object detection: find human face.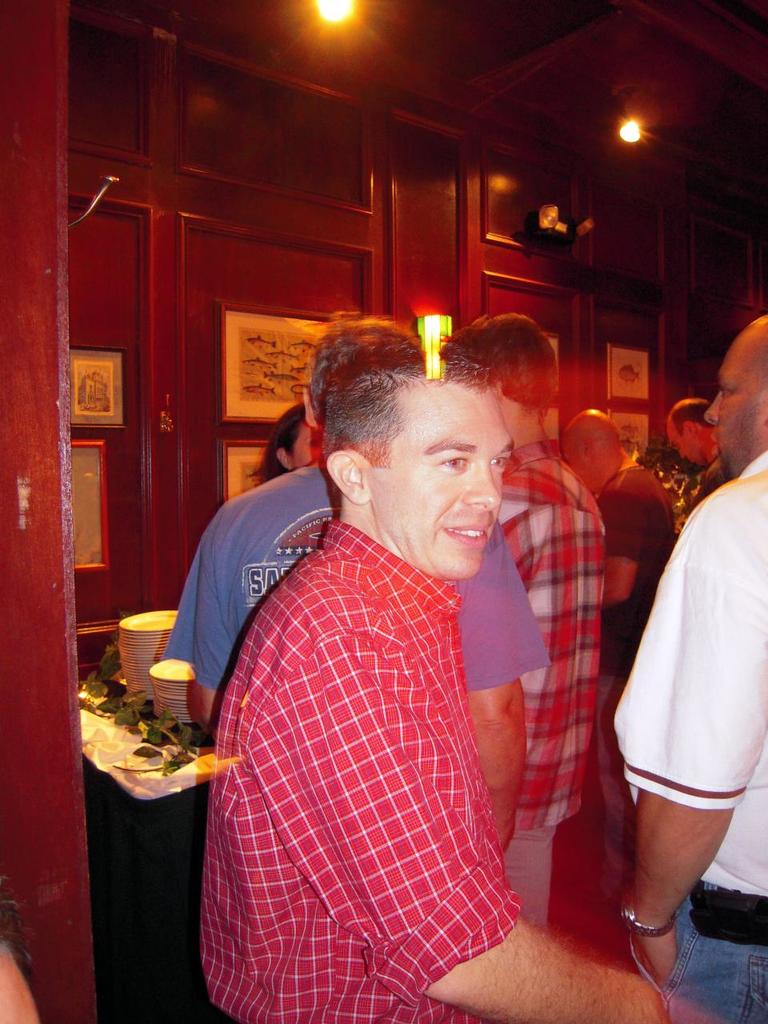
left=666, top=422, right=707, bottom=465.
